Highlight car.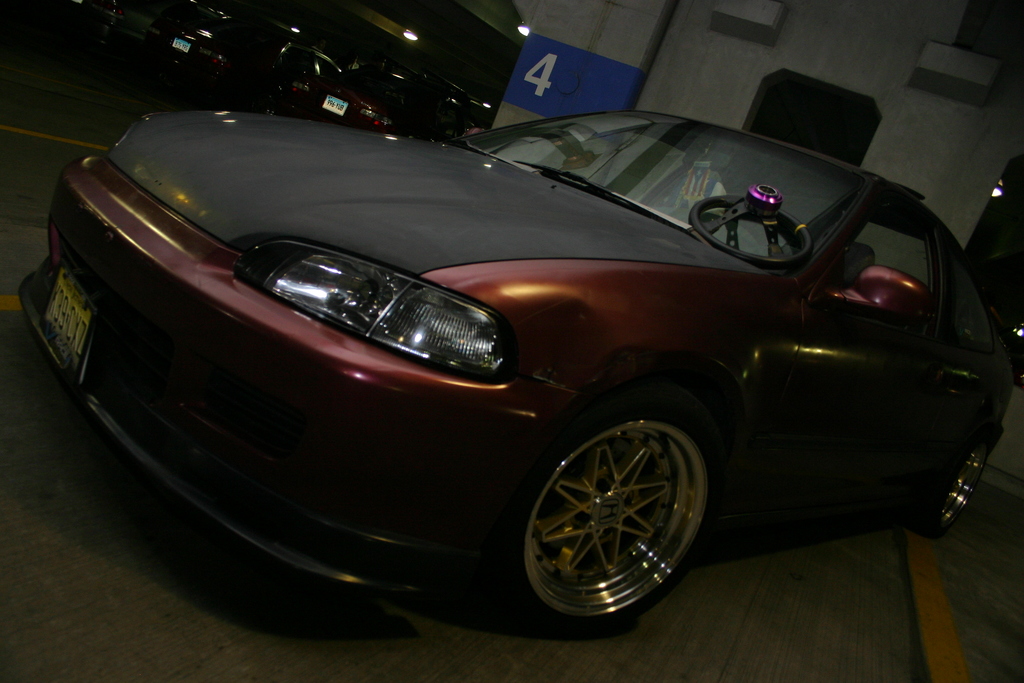
Highlighted region: {"x1": 89, "y1": 4, "x2": 379, "y2": 129}.
